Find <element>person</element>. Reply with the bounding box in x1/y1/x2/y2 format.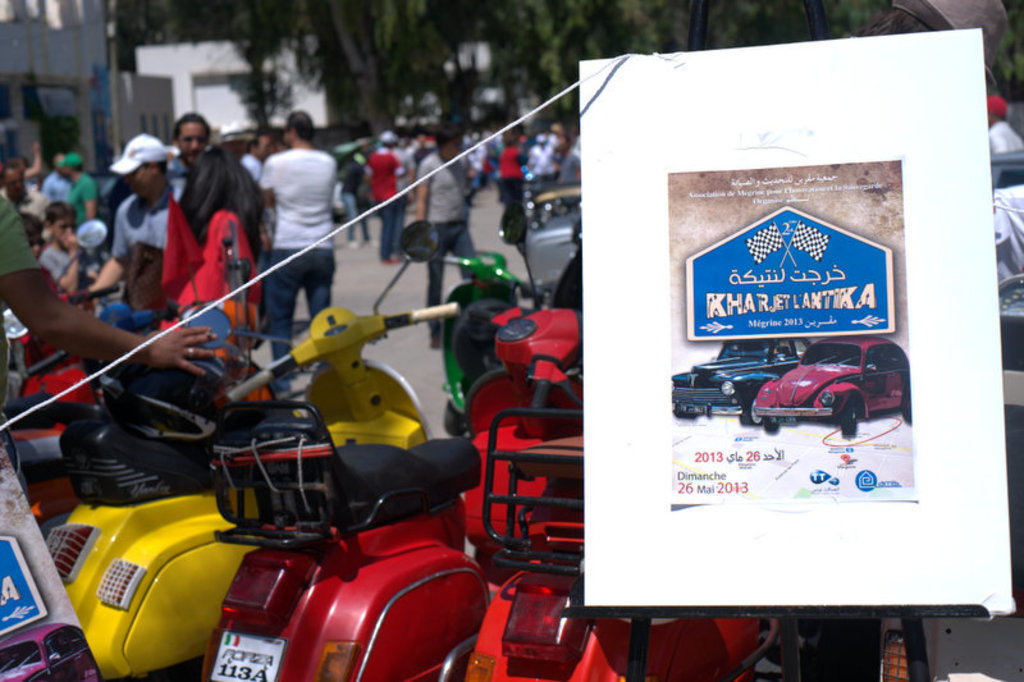
1/161/49/243.
